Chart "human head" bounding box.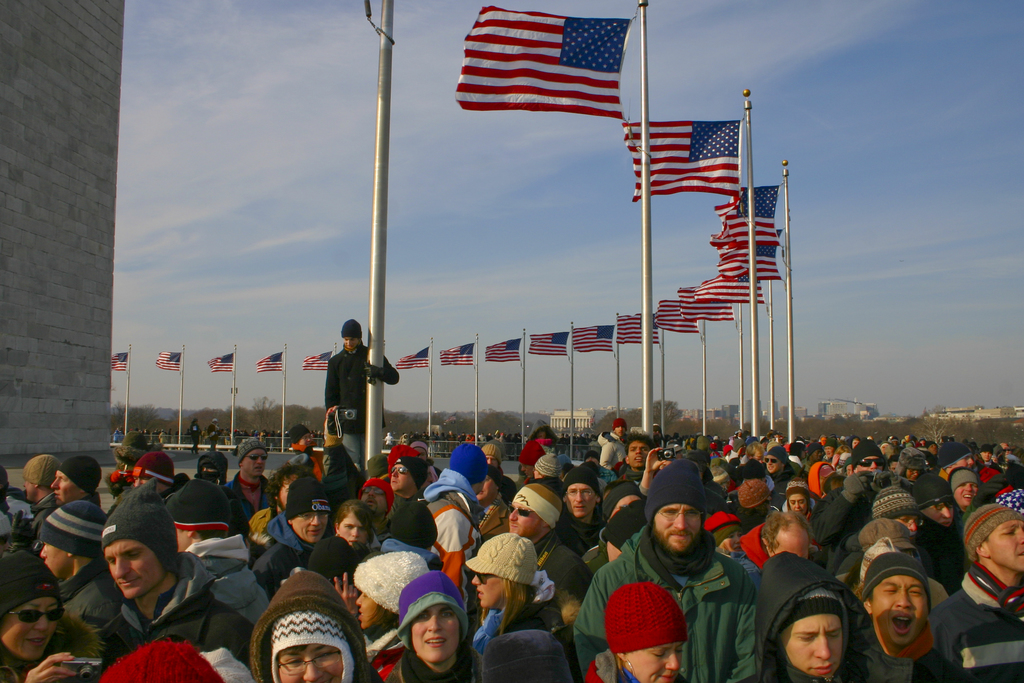
Charted: 612:422:627:437.
